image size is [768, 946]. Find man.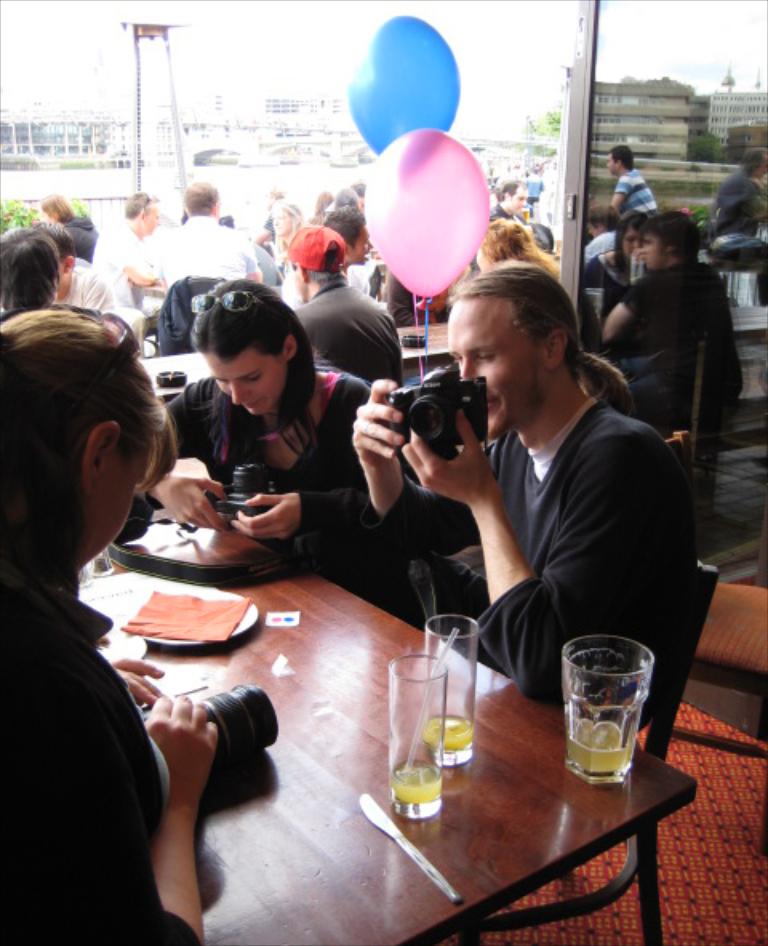
(280,213,381,312).
